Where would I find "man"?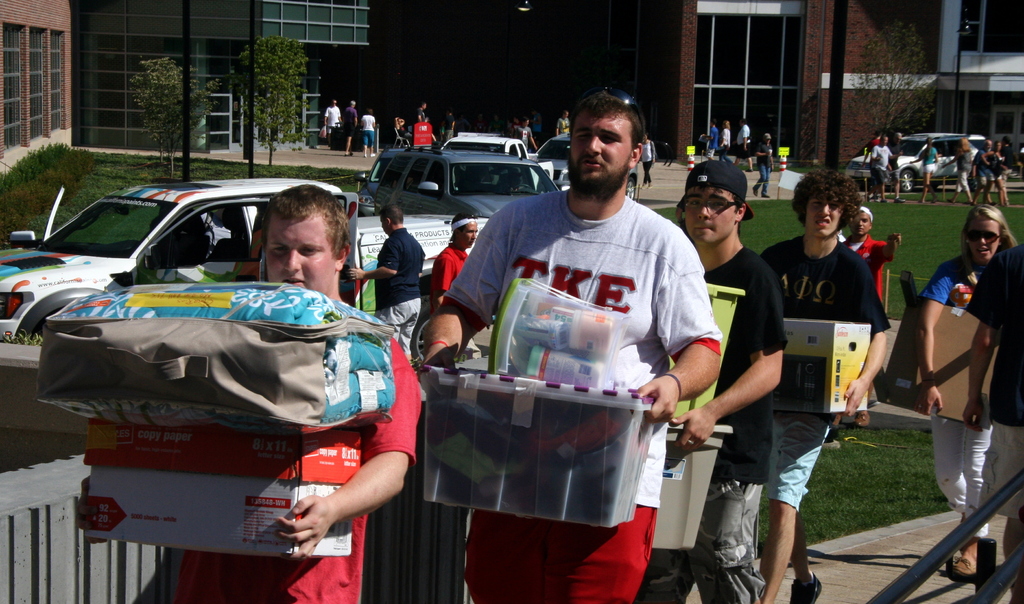
At 890, 136, 907, 200.
